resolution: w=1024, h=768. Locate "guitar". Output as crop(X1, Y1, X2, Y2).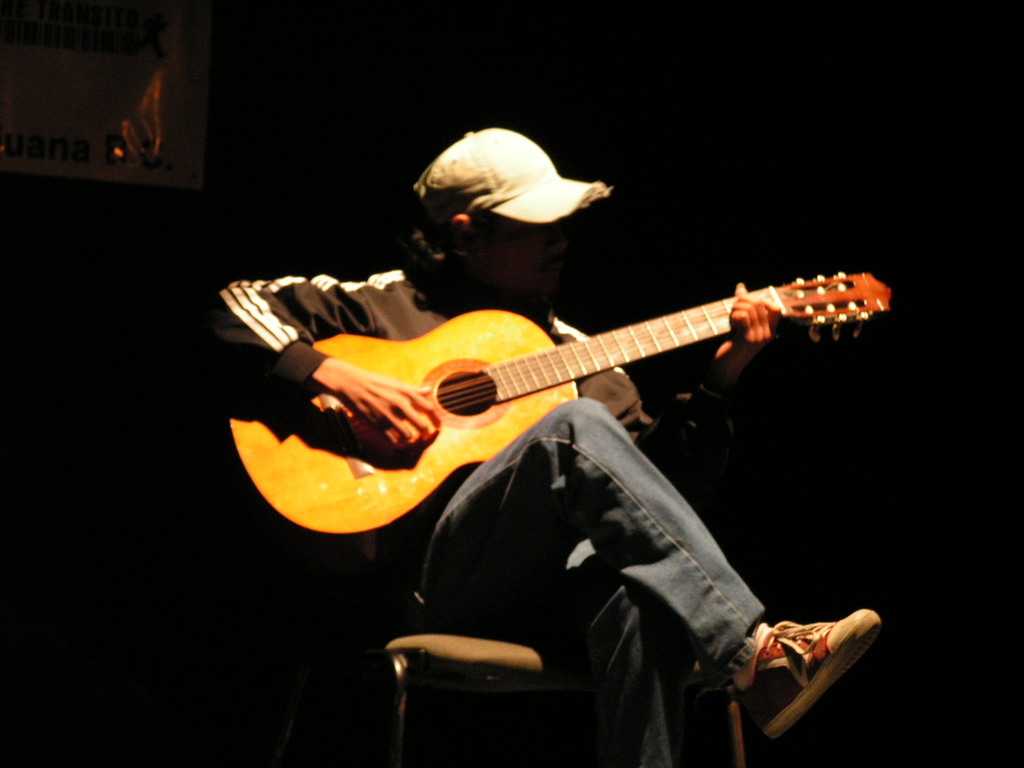
crop(215, 244, 899, 548).
